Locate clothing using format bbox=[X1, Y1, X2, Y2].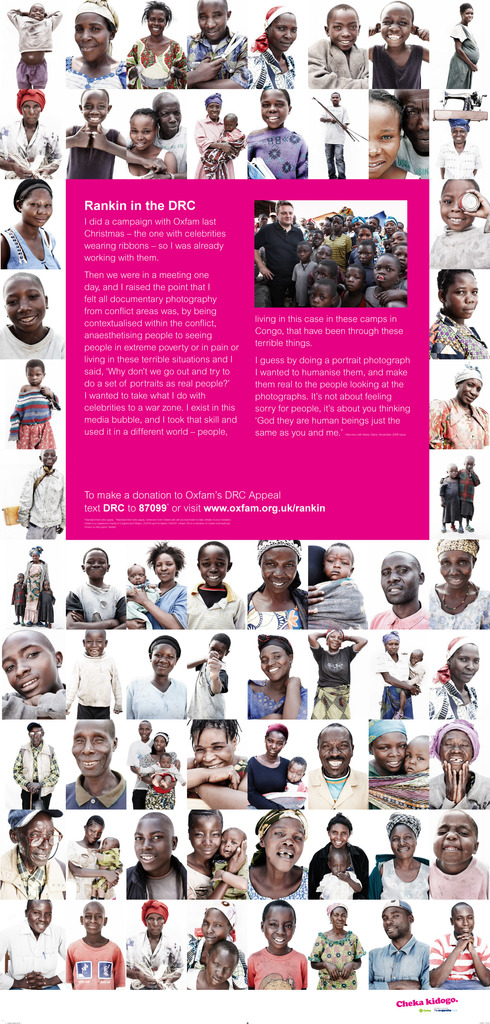
bbox=[0, 116, 66, 185].
